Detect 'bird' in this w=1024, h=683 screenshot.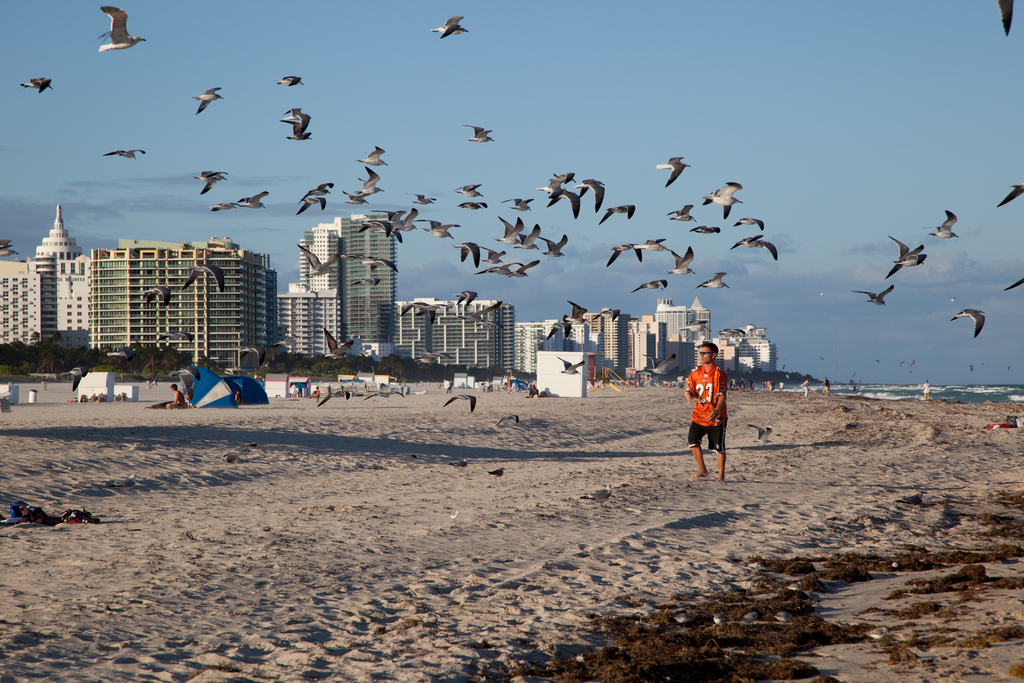
Detection: box(278, 107, 311, 129).
